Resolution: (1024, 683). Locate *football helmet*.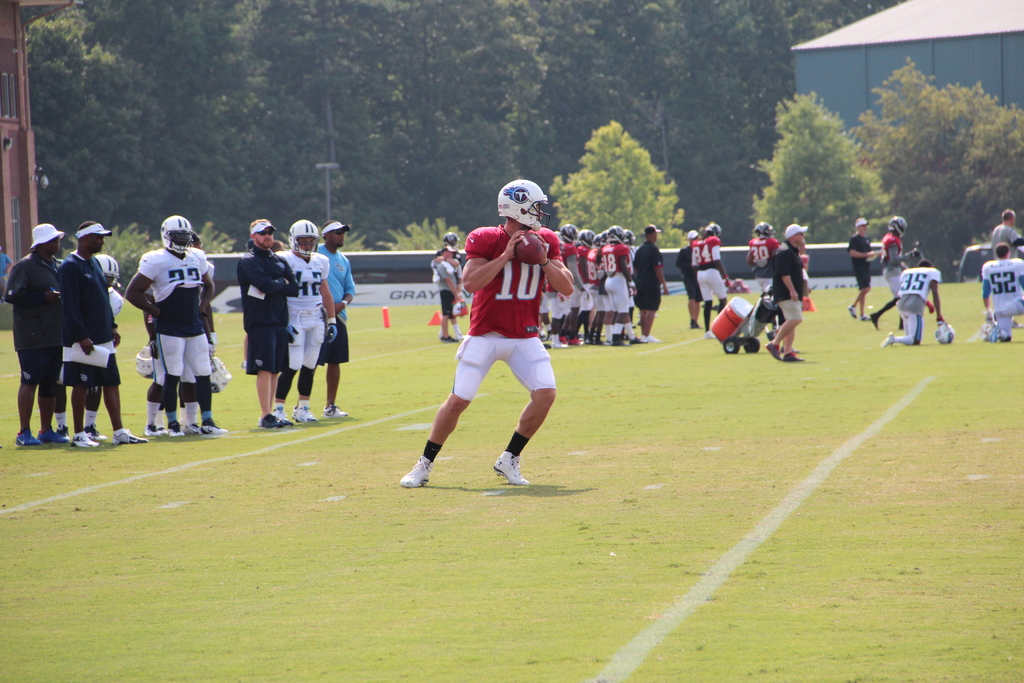
<box>214,357,228,392</box>.
